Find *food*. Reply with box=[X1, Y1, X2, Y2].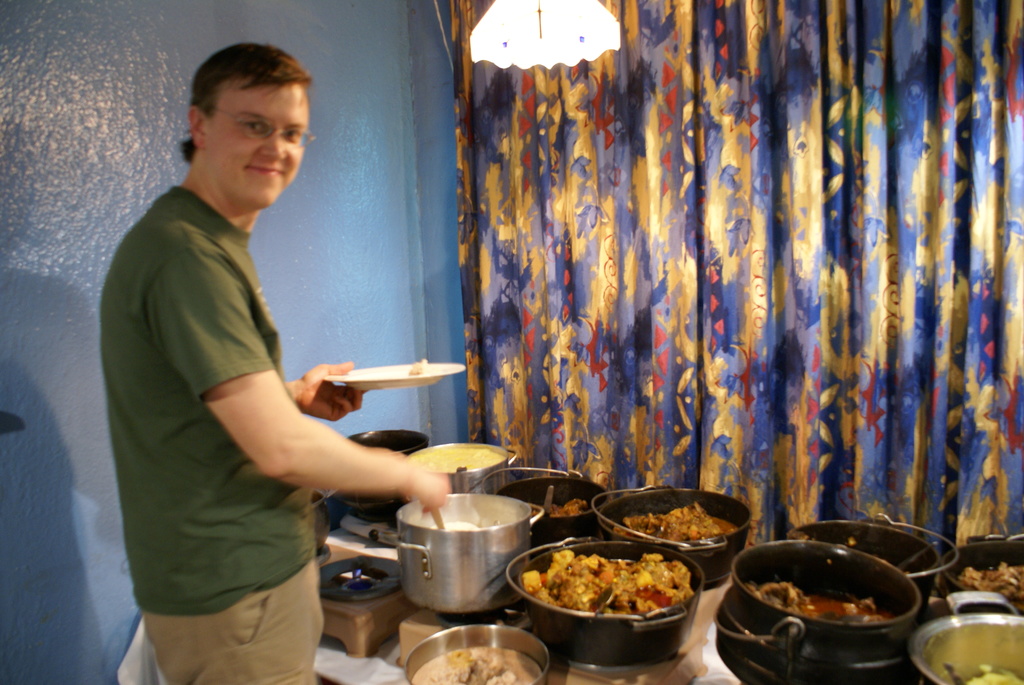
box=[420, 516, 483, 533].
